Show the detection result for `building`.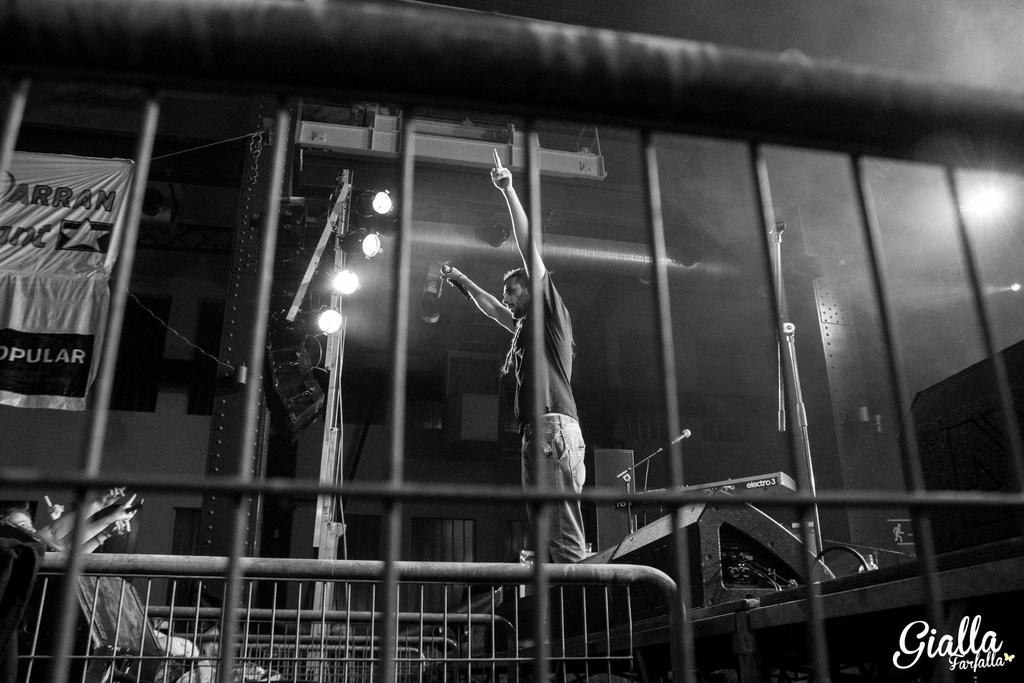
pyautogui.locateOnScreen(0, 0, 1023, 682).
